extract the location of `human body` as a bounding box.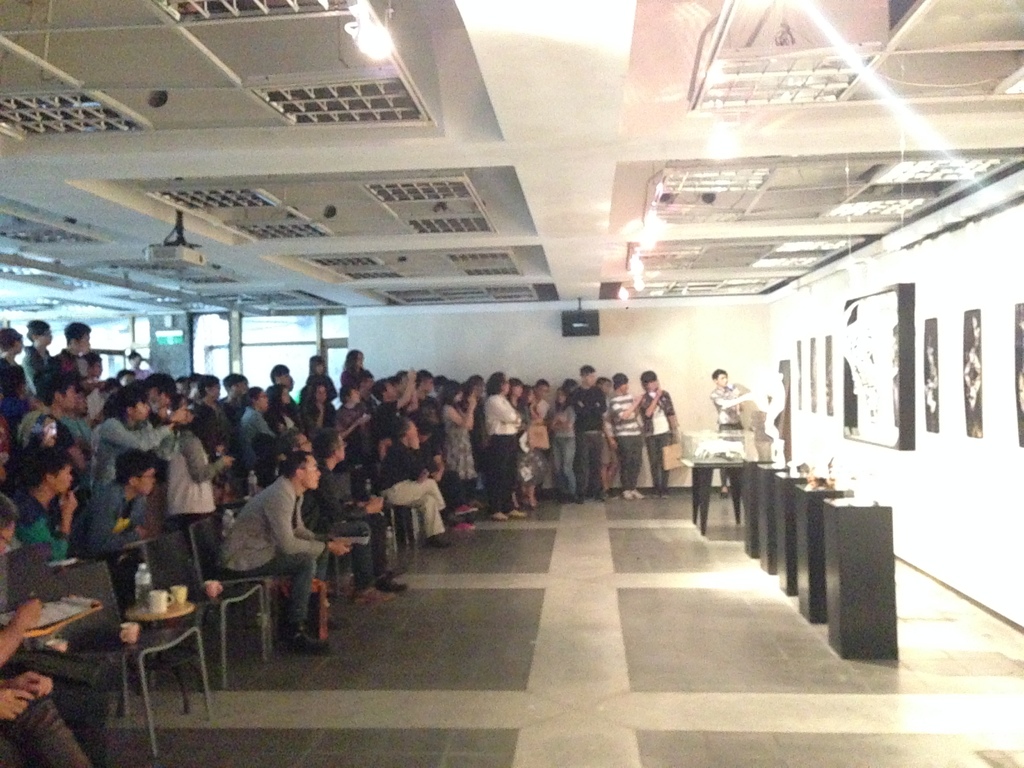
(left=520, top=385, right=540, bottom=510).
